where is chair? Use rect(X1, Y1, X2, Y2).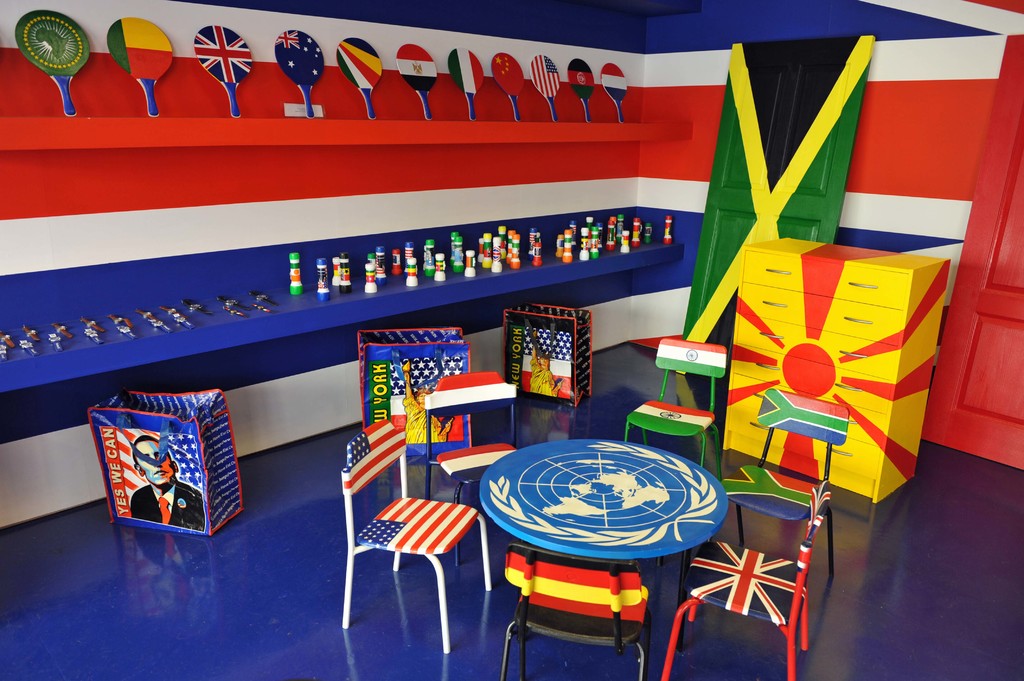
rect(625, 335, 730, 485).
